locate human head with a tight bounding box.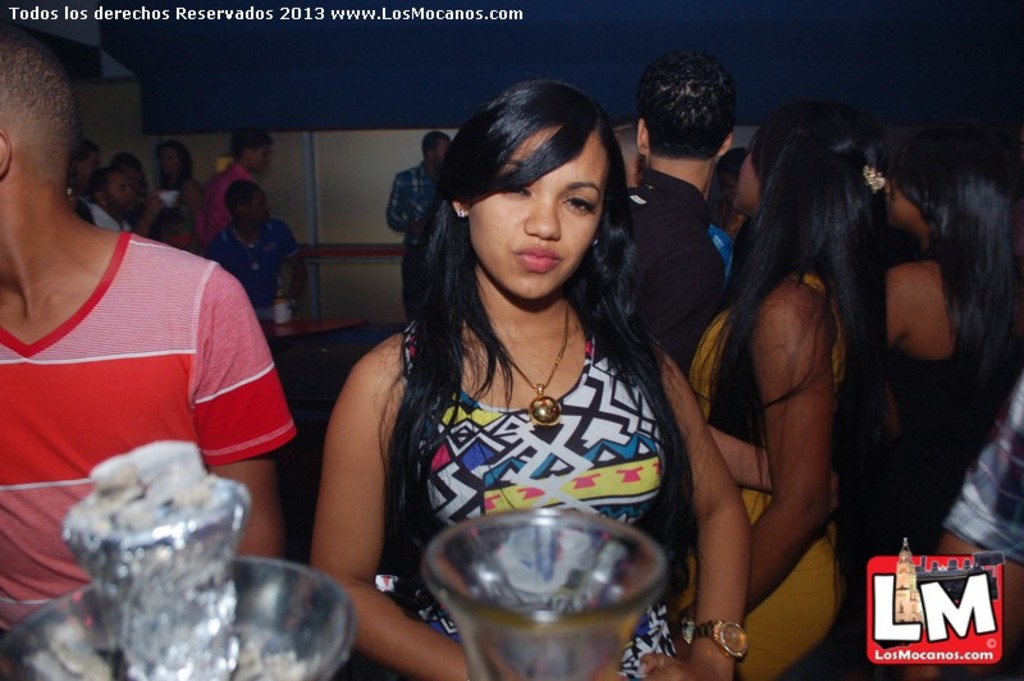
[x1=69, y1=142, x2=100, y2=182].
